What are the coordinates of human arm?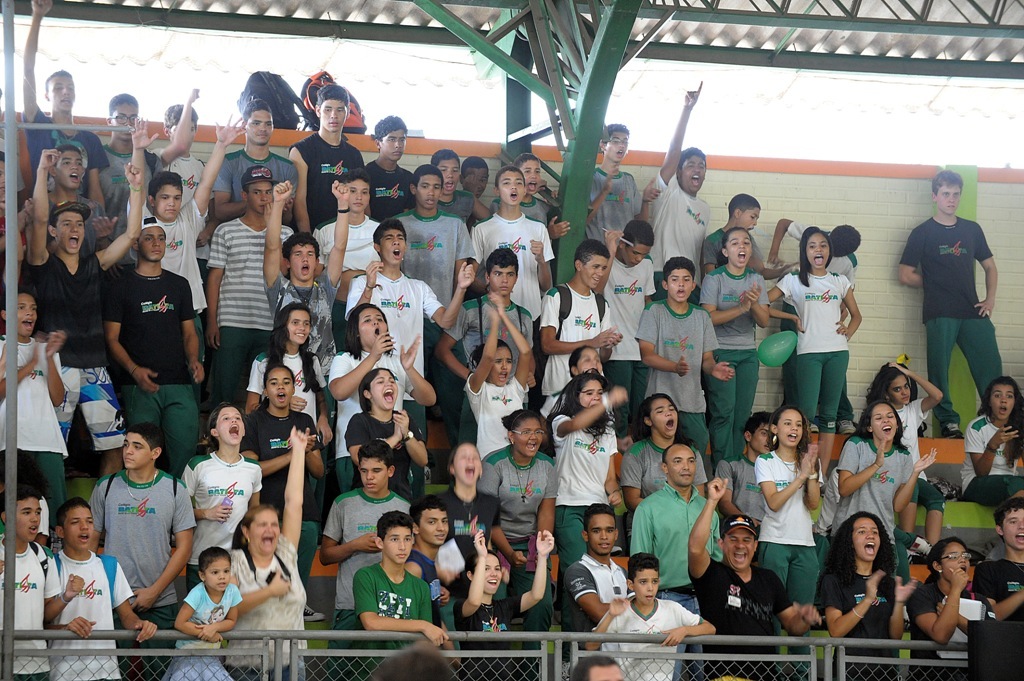
Rect(545, 215, 573, 242).
